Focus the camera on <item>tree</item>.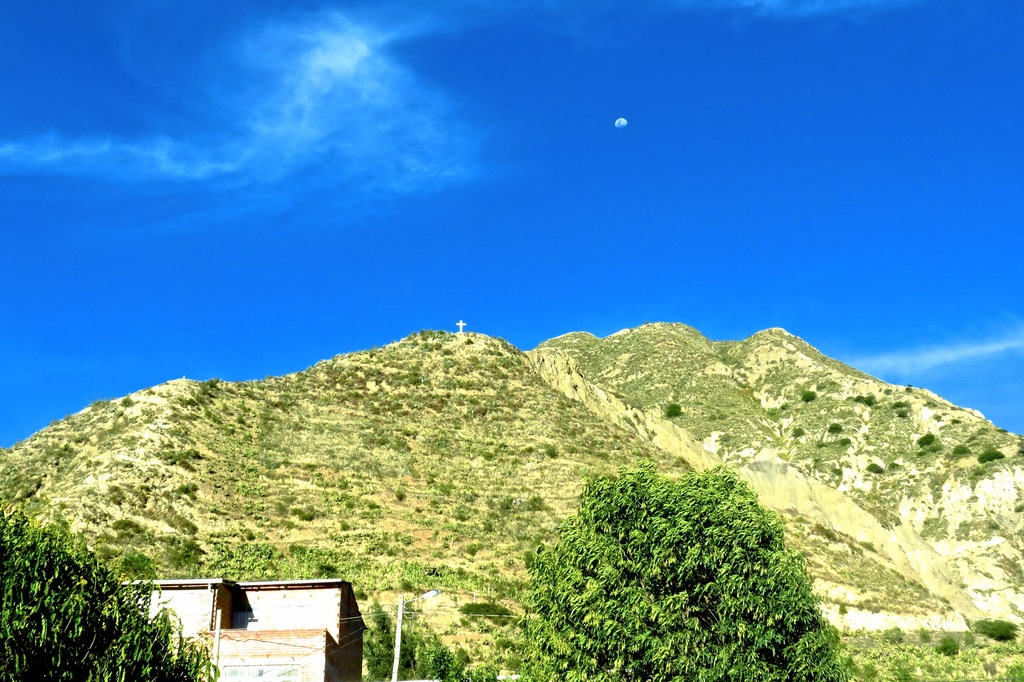
Focus region: <box>394,488,407,501</box>.
